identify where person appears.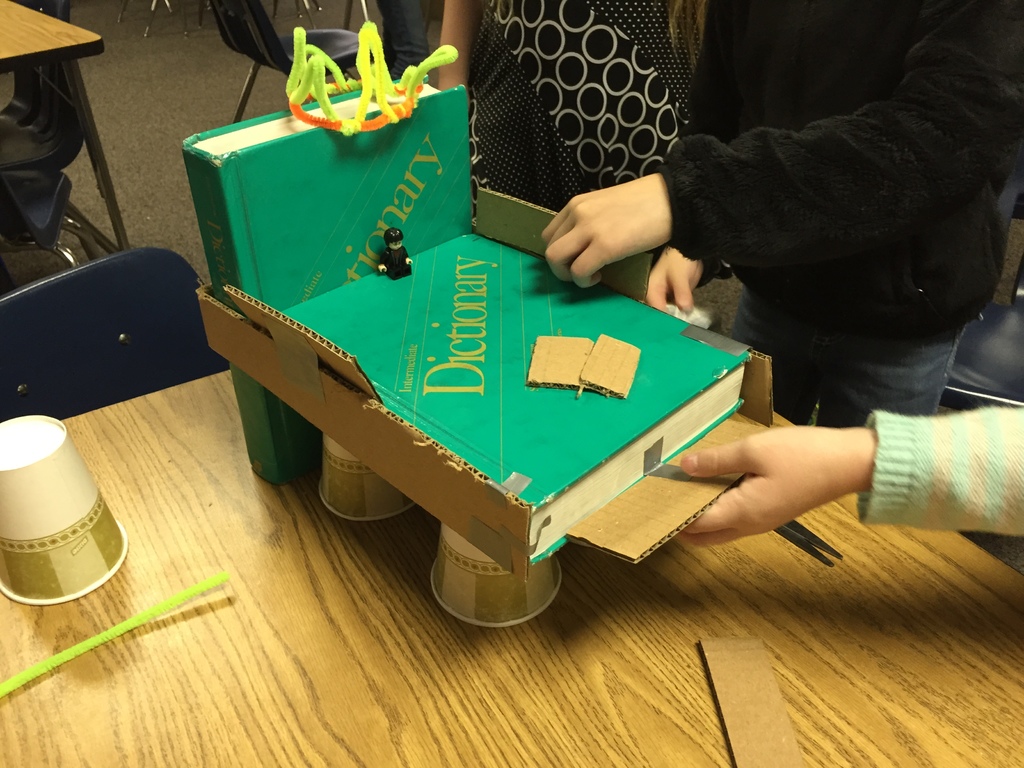
Appears at bbox=[670, 404, 1023, 547].
